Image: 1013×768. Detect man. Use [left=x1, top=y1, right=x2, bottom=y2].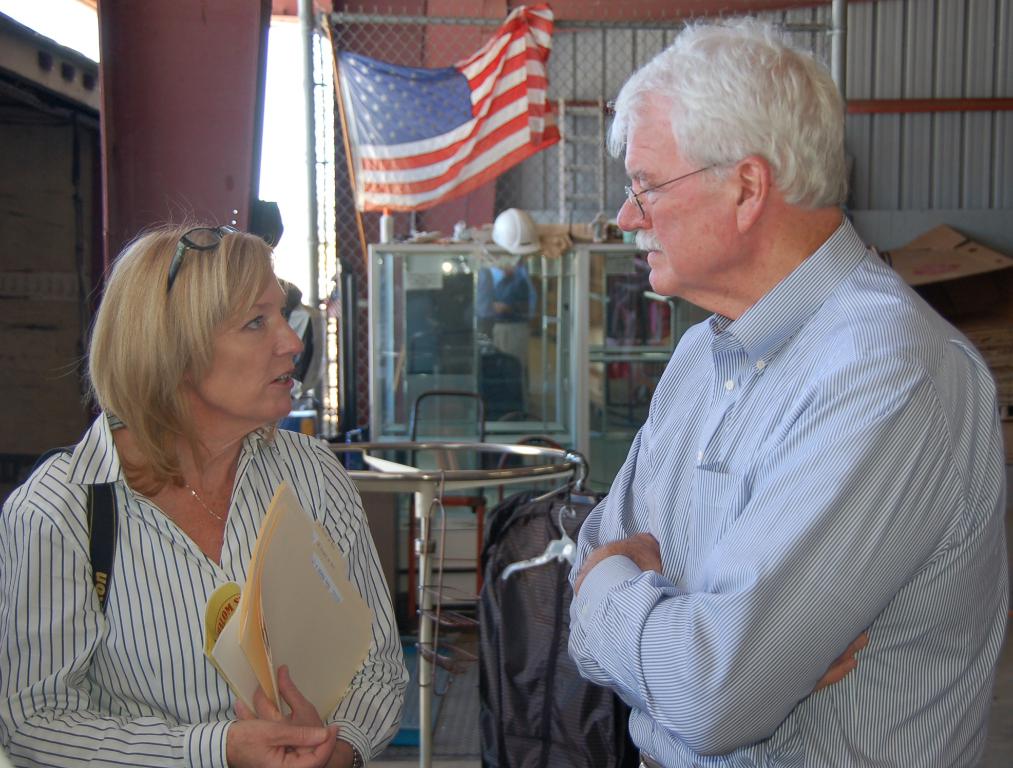
[left=541, top=18, right=988, bottom=752].
